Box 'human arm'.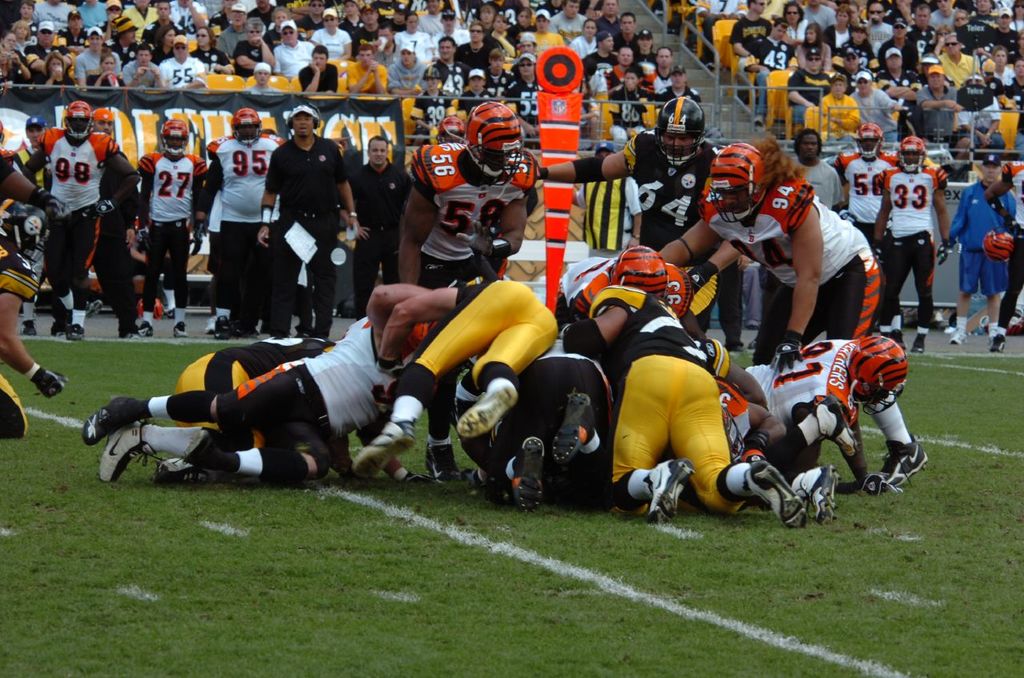
x1=871, y1=170, x2=895, y2=263.
